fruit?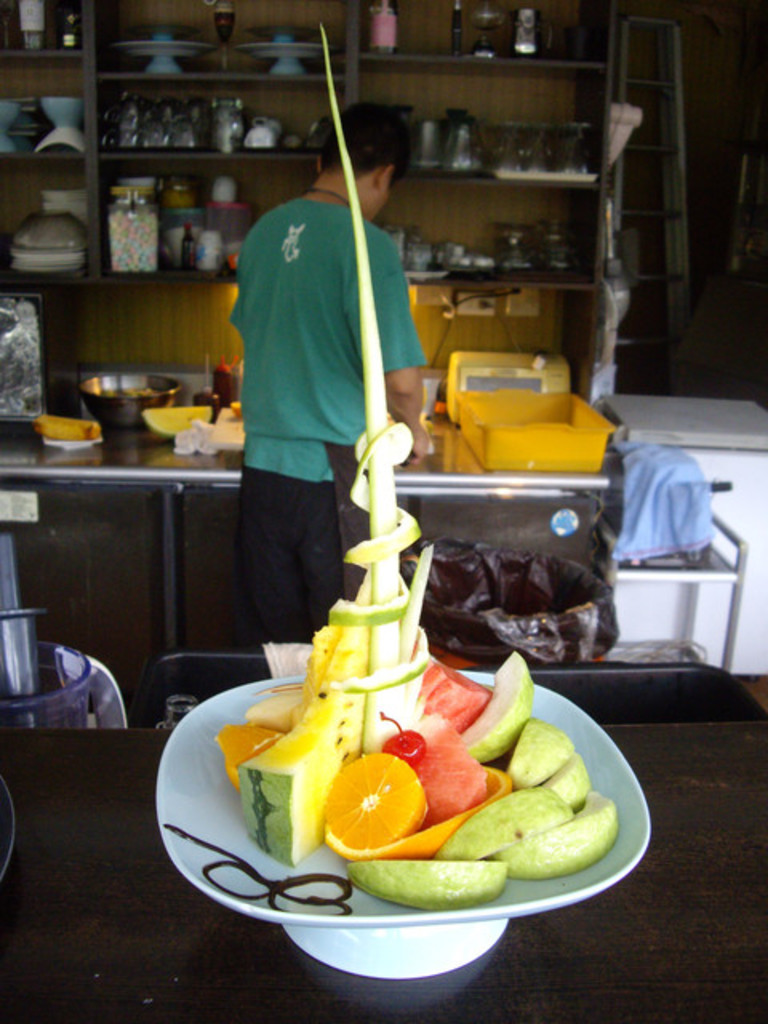
(331,762,437,853)
